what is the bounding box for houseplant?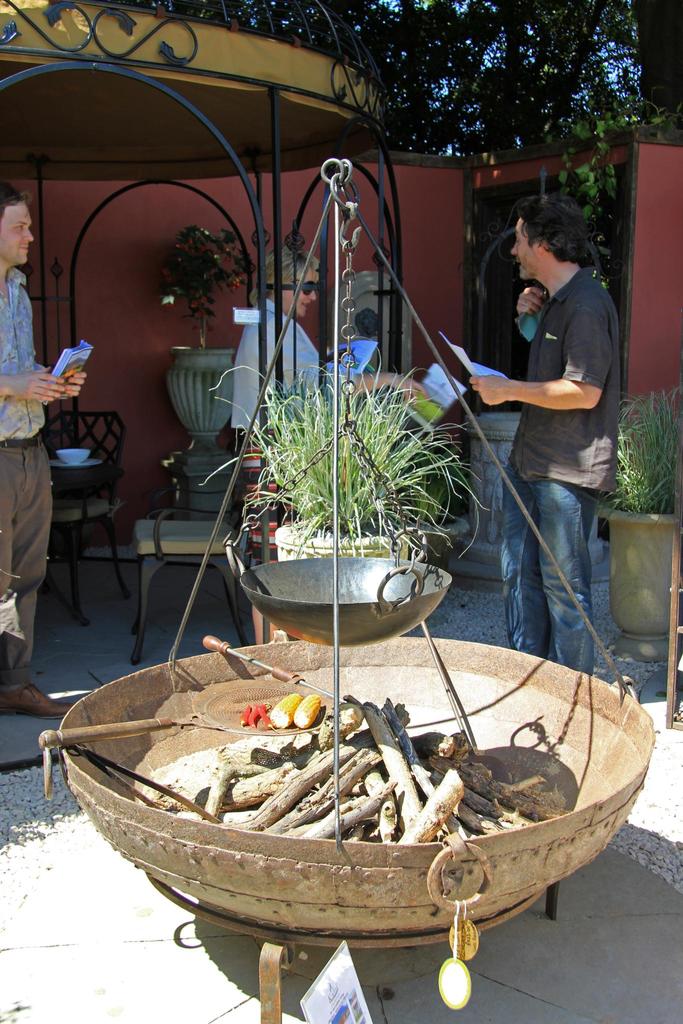
bbox(593, 380, 682, 659).
